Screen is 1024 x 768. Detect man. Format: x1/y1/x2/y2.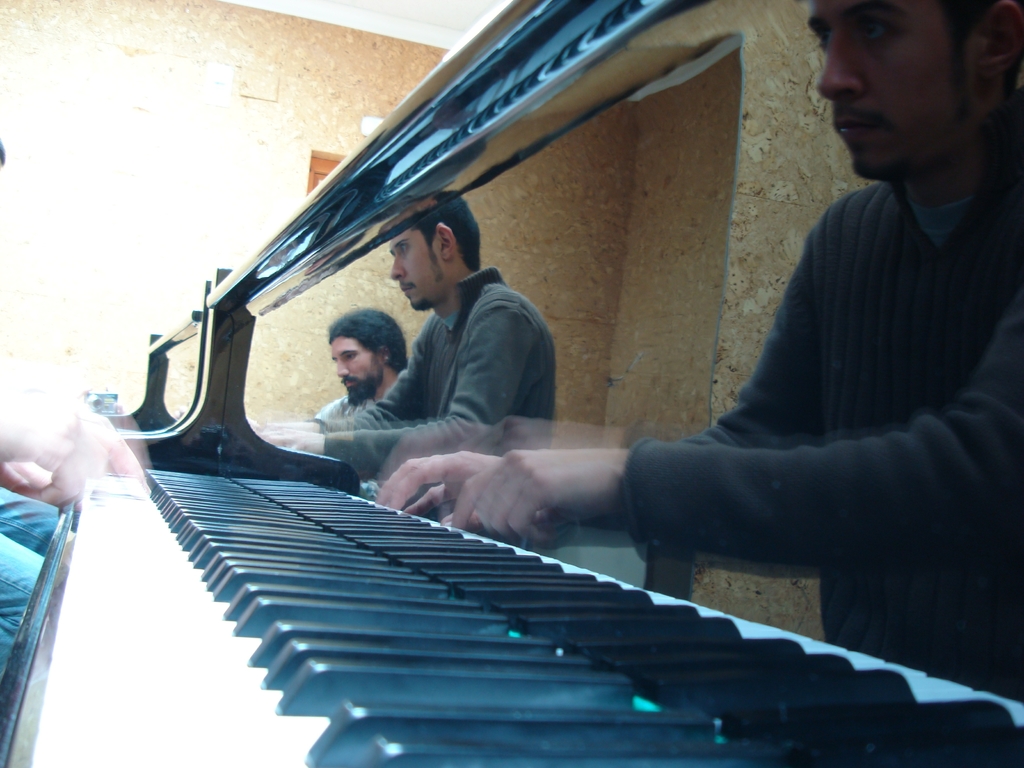
398/44/959/742.
